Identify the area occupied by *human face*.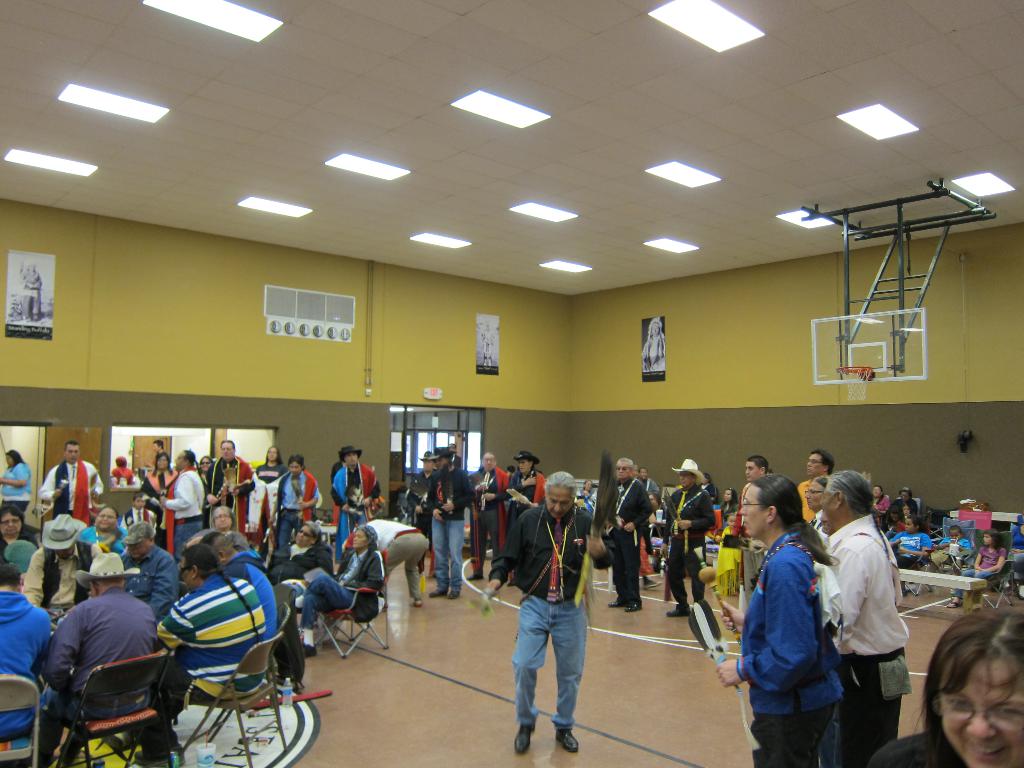
Area: 983 534 992 544.
